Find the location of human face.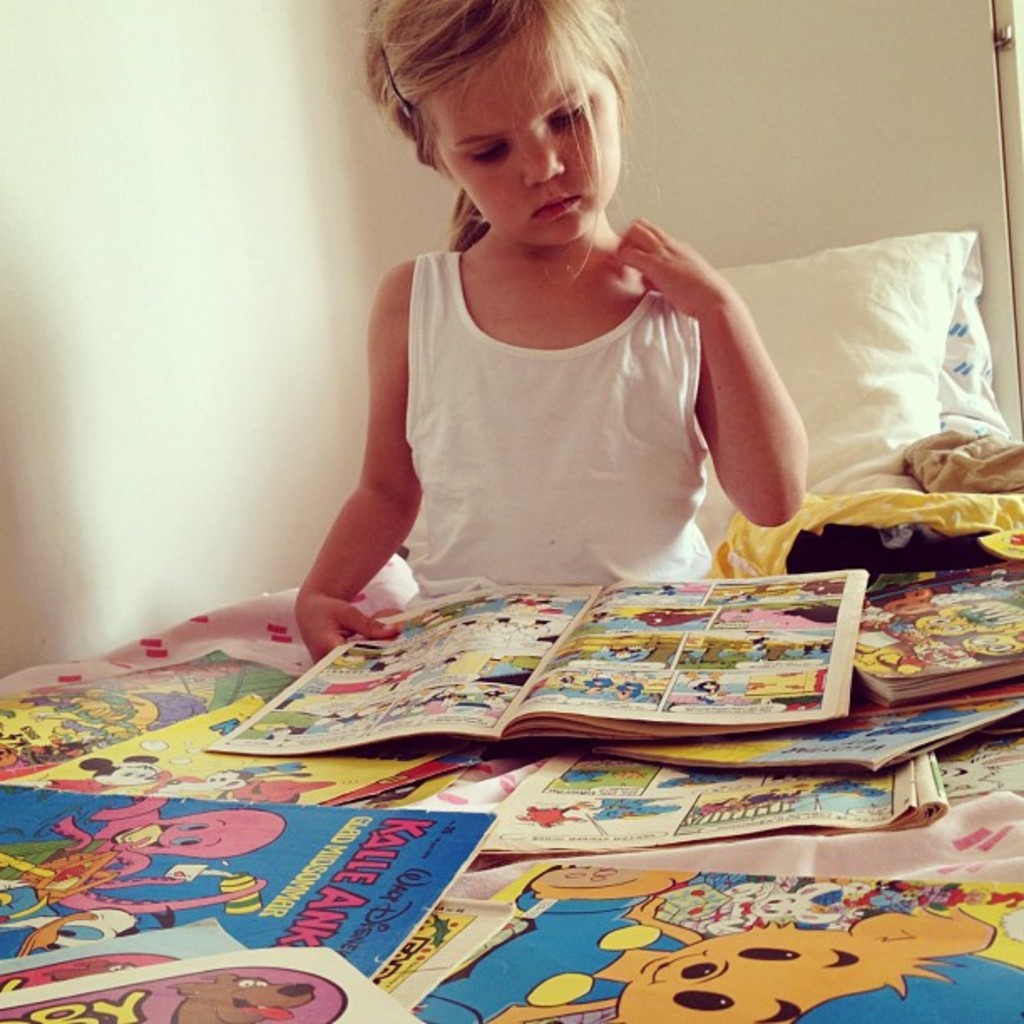
Location: (410,10,626,251).
